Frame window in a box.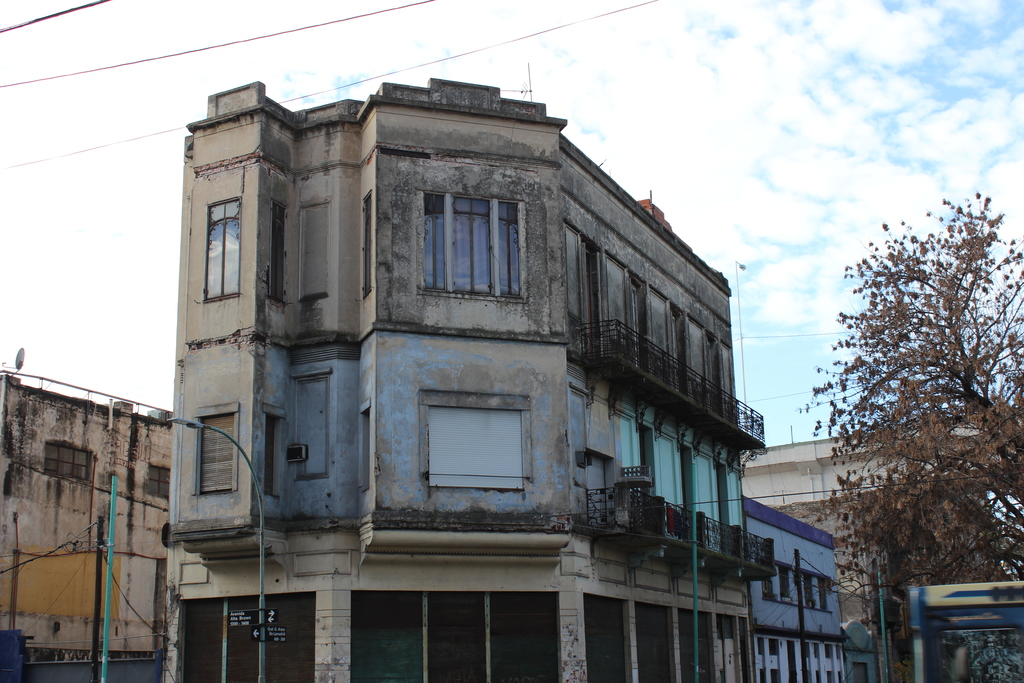
left=193, top=402, right=239, bottom=494.
